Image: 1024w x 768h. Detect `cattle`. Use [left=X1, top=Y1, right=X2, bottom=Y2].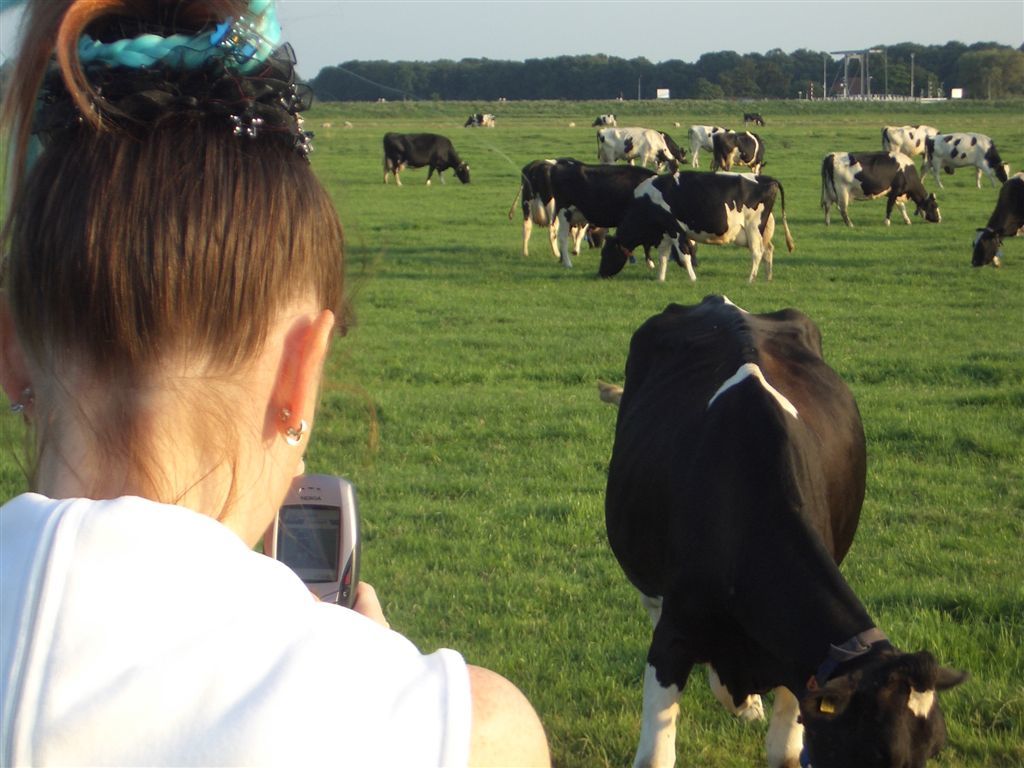
[left=385, top=133, right=470, bottom=188].
